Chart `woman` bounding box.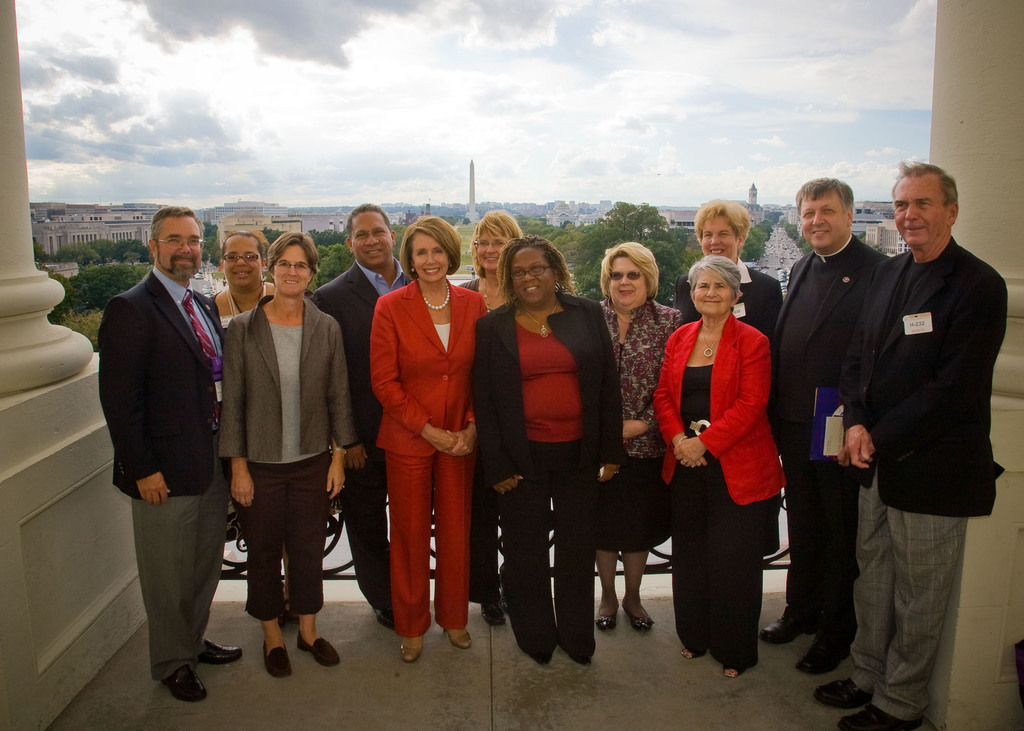
Charted: (221, 229, 365, 671).
